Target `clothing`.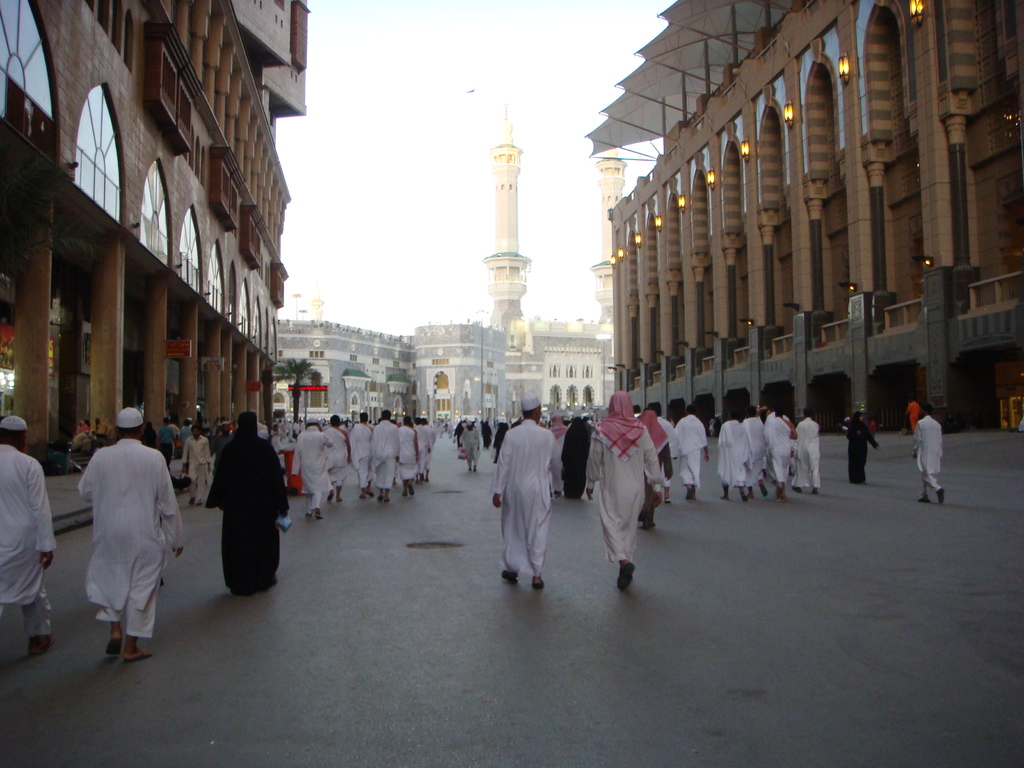
Target region: box(166, 424, 179, 452).
